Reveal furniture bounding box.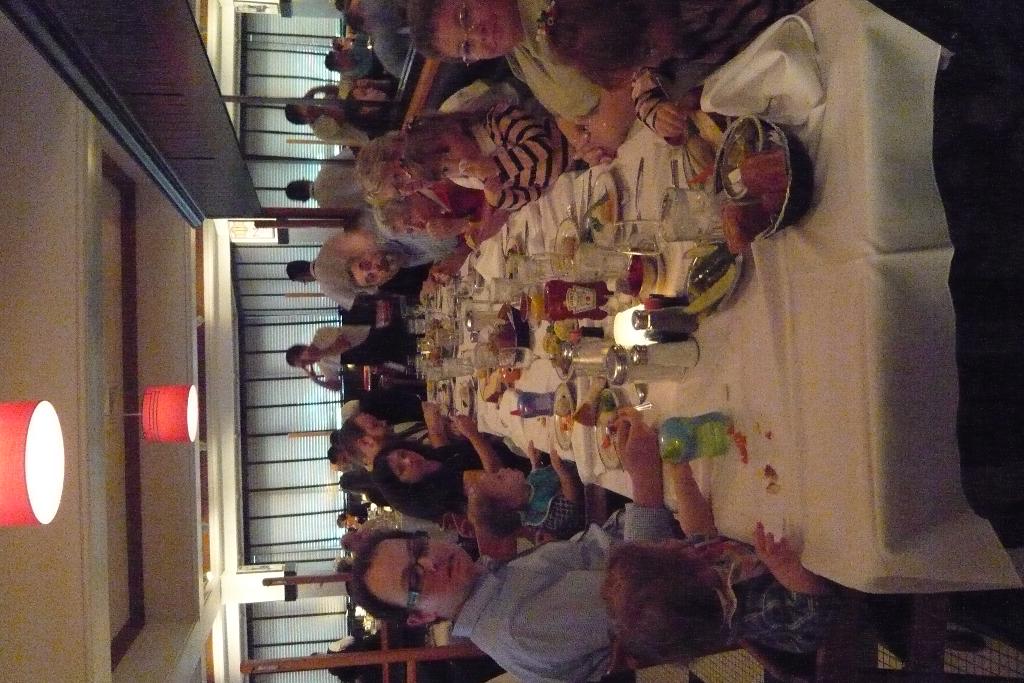
Revealed: 415/0/1023/599.
